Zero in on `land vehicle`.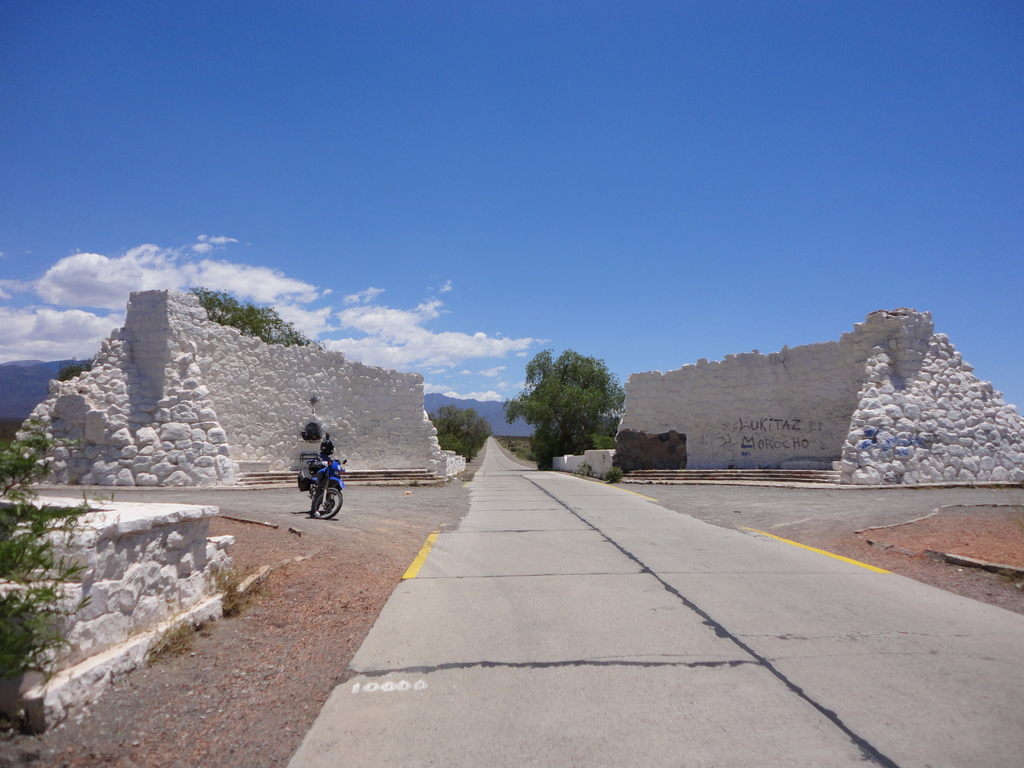
Zeroed in: Rect(283, 445, 348, 529).
